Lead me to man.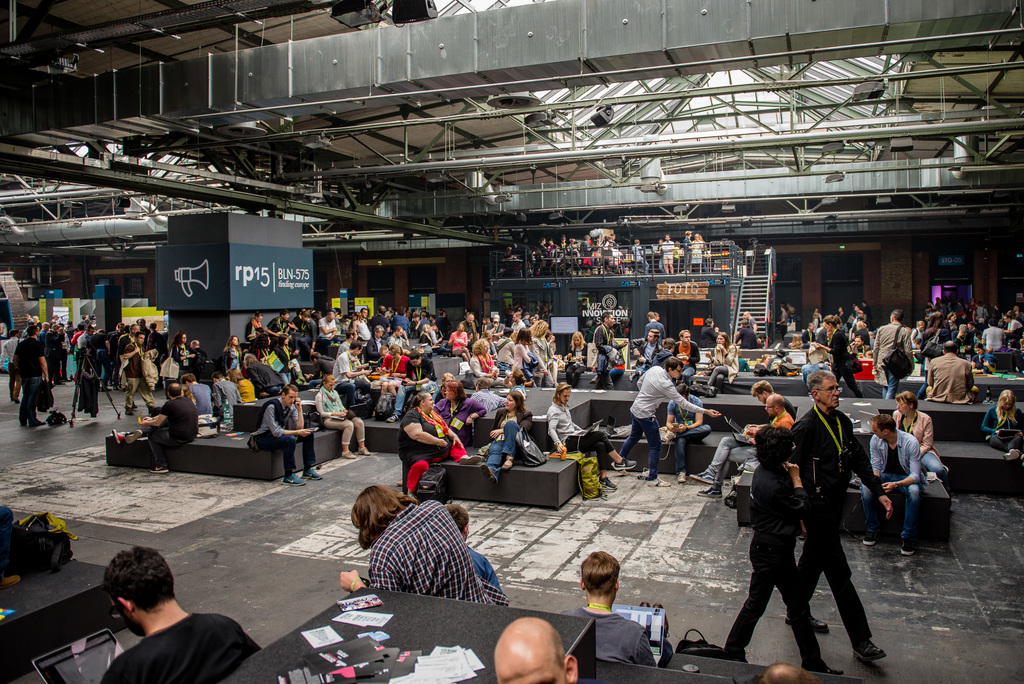
Lead to l=349, t=307, r=369, b=329.
